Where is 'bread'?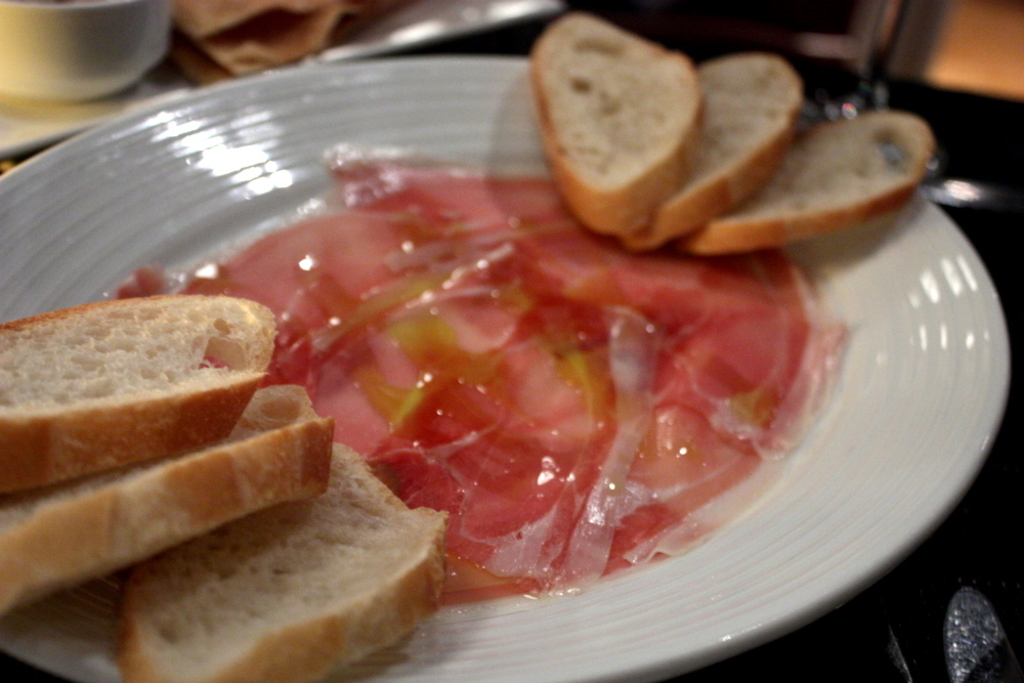
{"left": 618, "top": 52, "right": 806, "bottom": 254}.
